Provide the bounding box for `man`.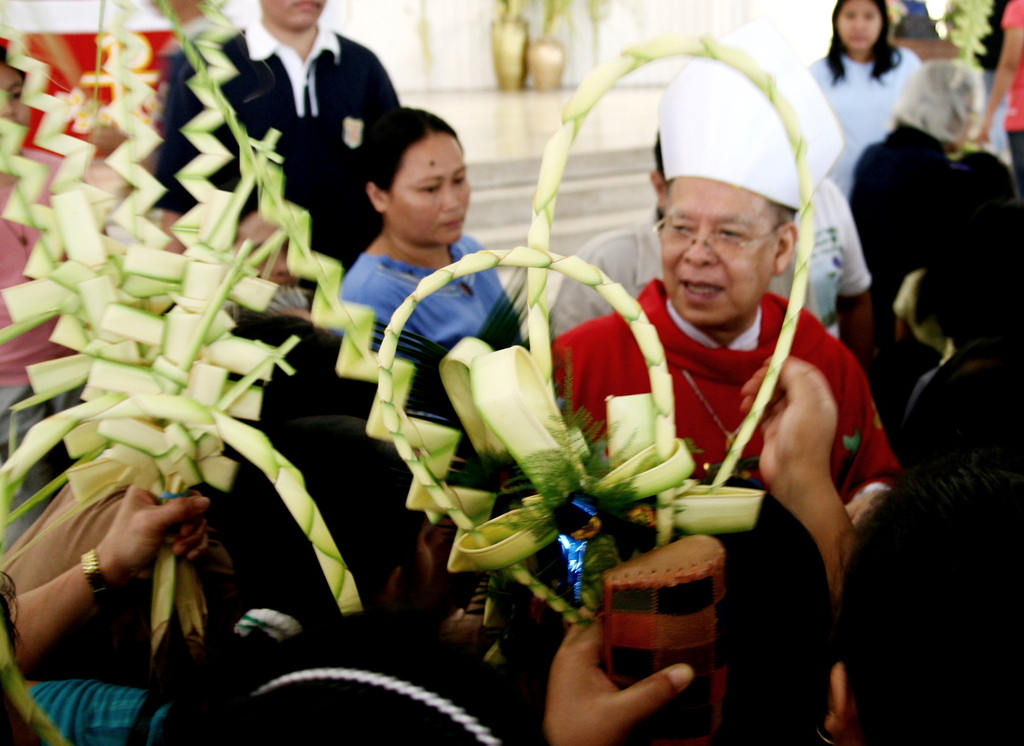
[x1=148, y1=0, x2=399, y2=313].
